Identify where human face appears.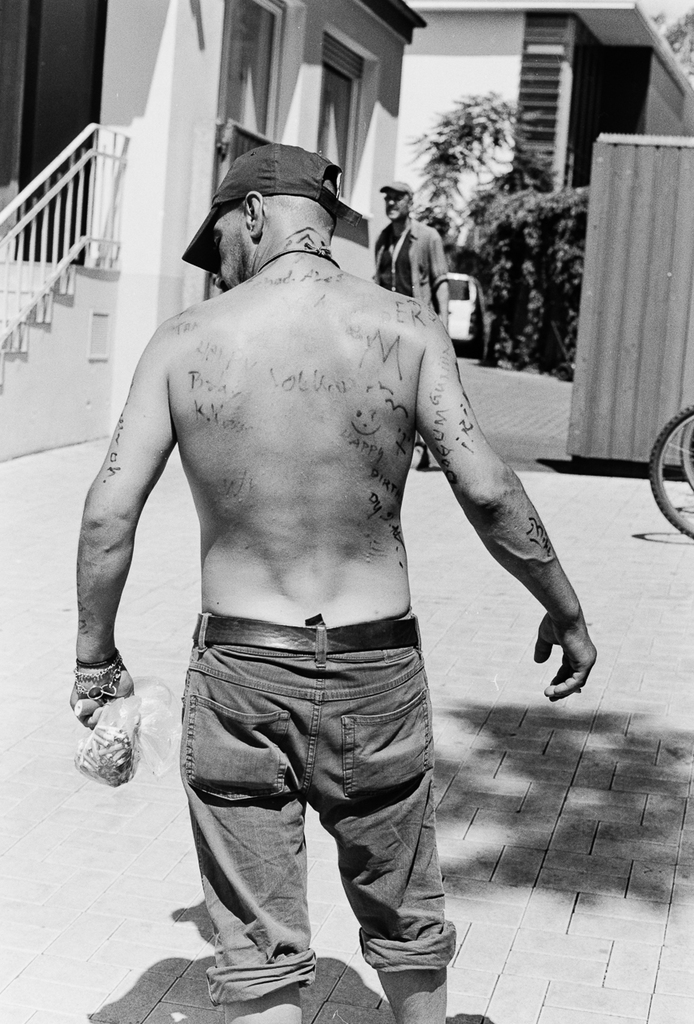
Appears at {"x1": 384, "y1": 190, "x2": 409, "y2": 221}.
